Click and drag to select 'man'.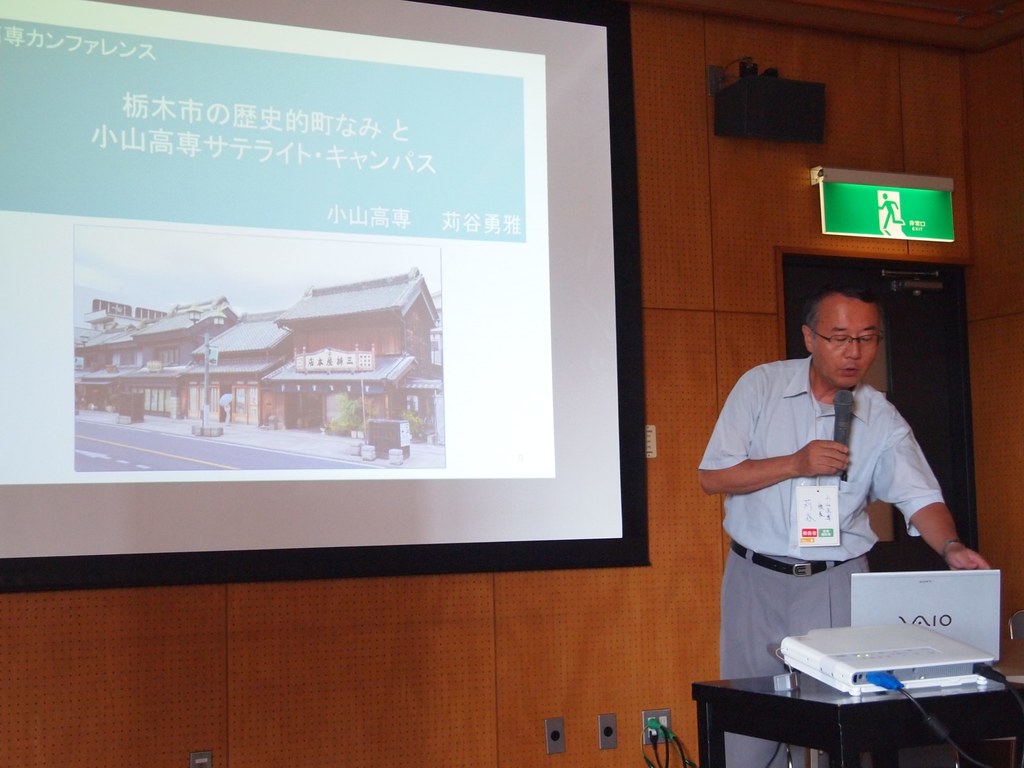
Selection: [x1=701, y1=281, x2=993, y2=767].
